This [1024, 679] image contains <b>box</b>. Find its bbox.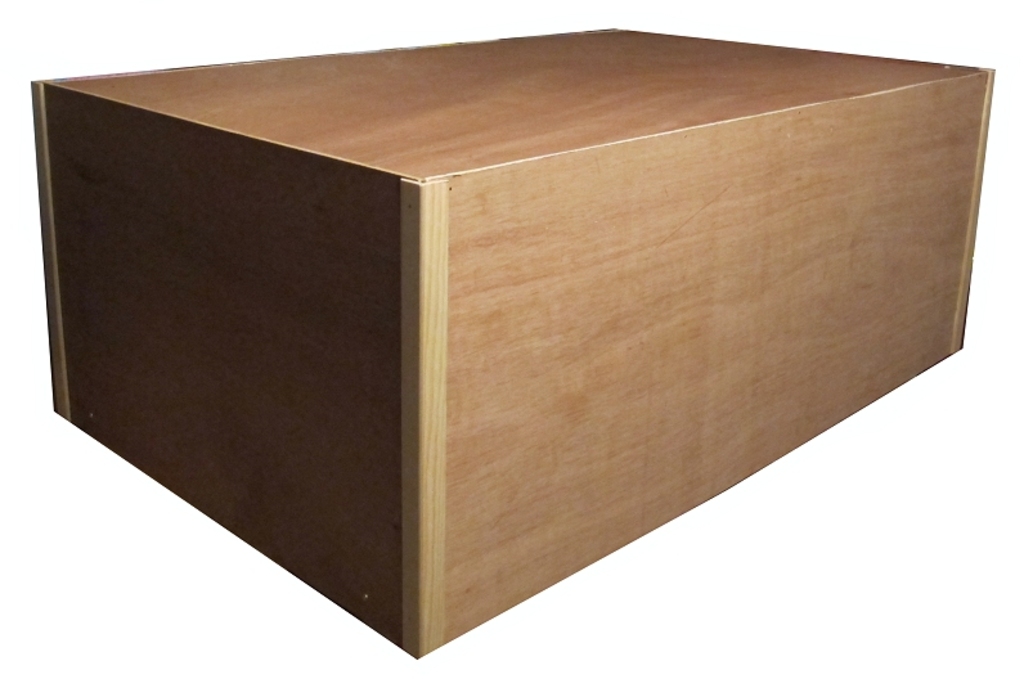
detection(36, 49, 943, 621).
